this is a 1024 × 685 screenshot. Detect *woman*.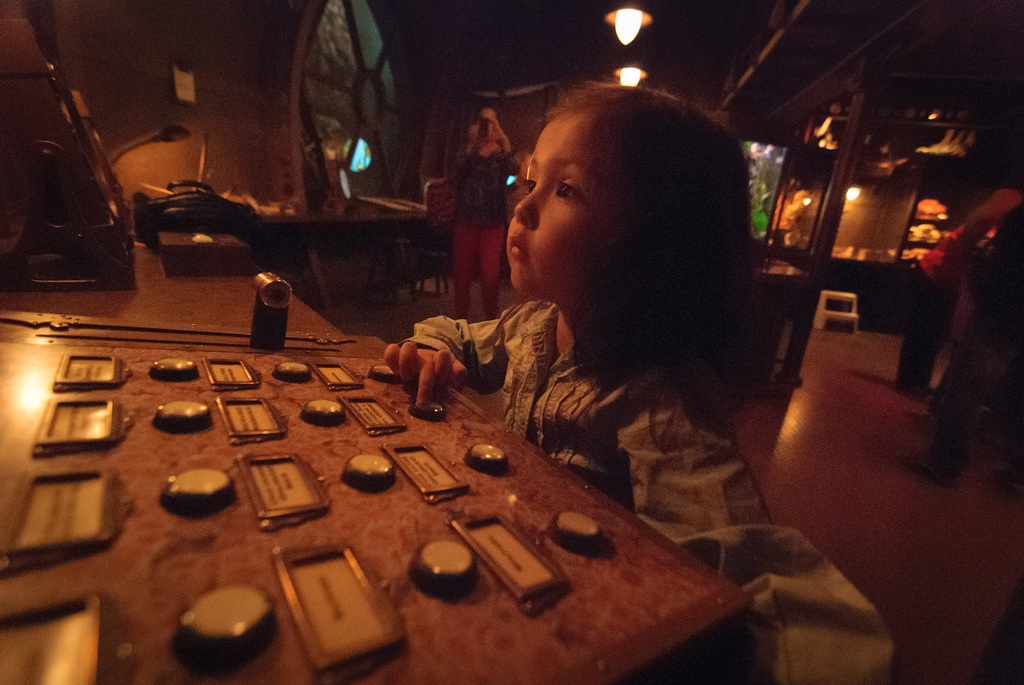
(left=446, top=107, right=518, bottom=319).
